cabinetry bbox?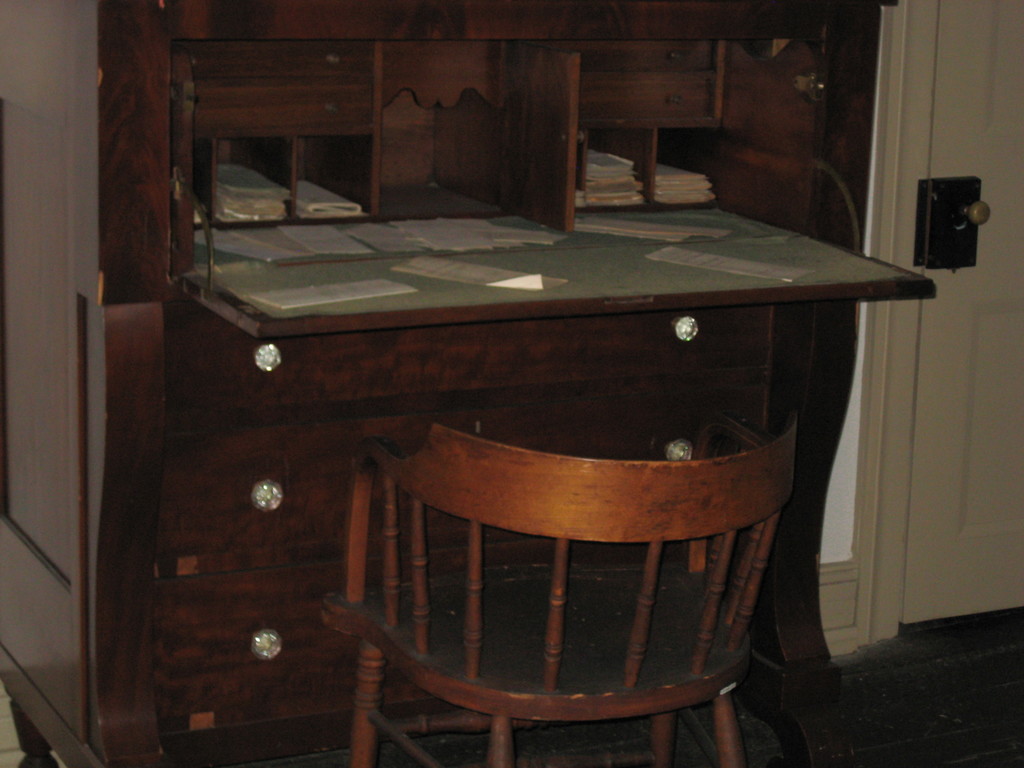
[106, 4, 860, 285]
